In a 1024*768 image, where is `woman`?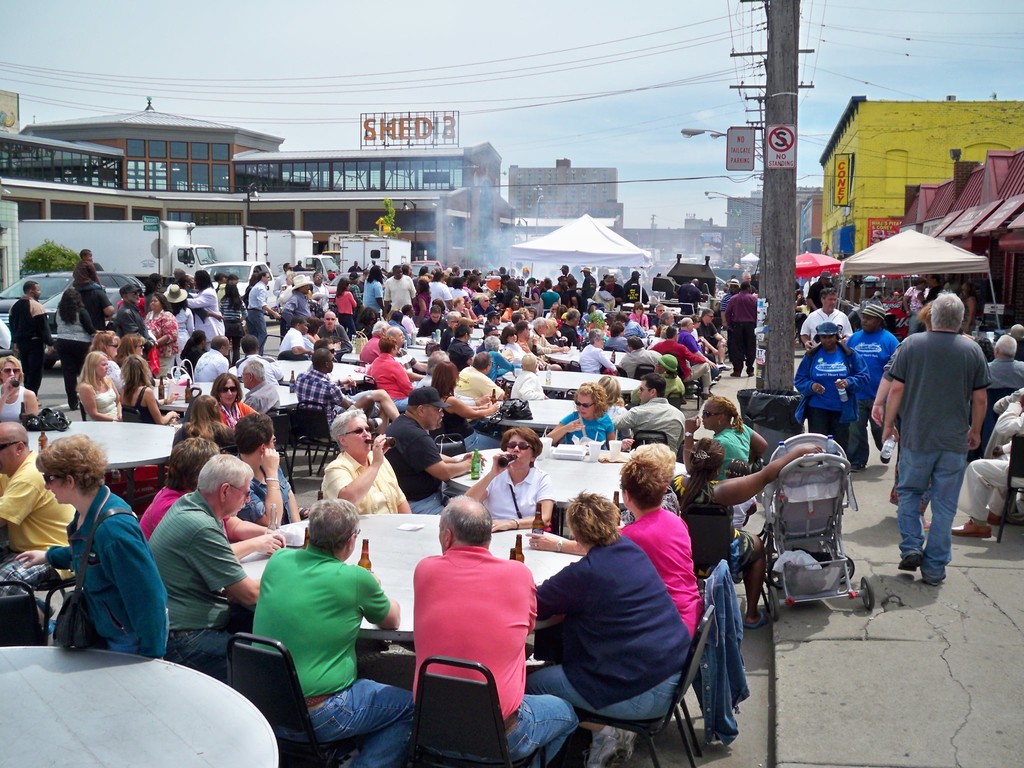
[x1=74, y1=352, x2=126, y2=428].
